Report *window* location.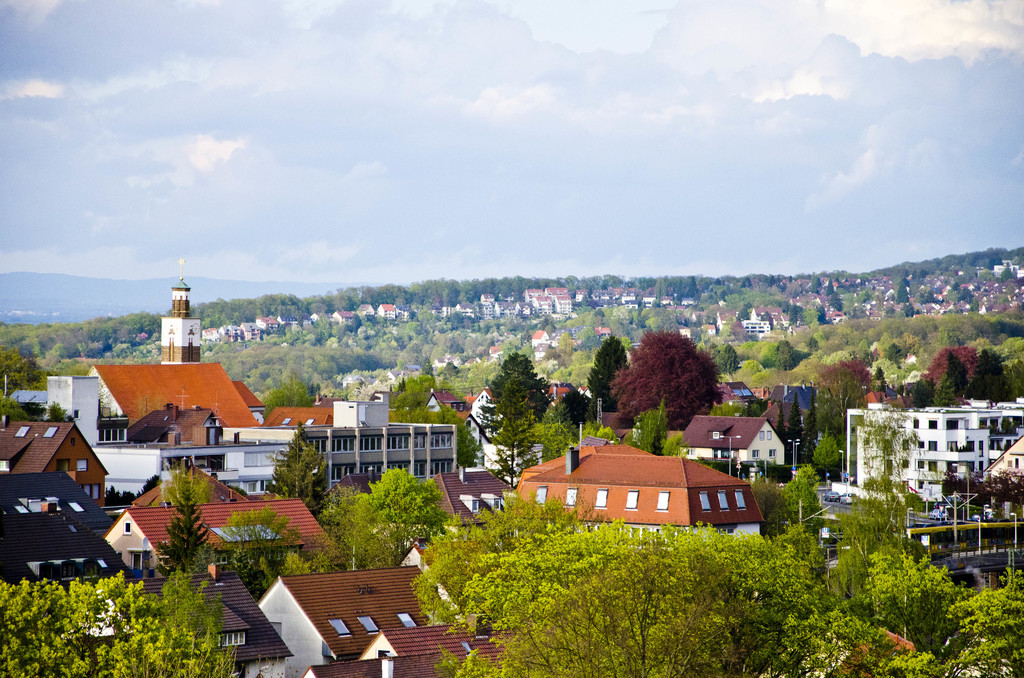
Report: Rect(417, 458, 433, 478).
